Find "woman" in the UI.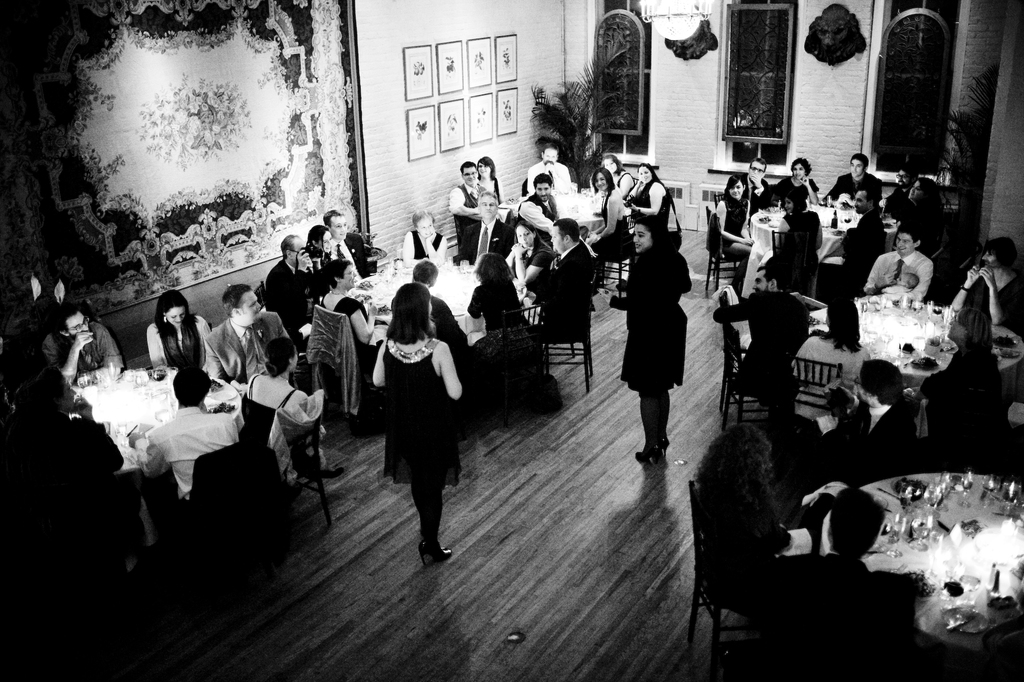
UI element at 141:286:222:377.
